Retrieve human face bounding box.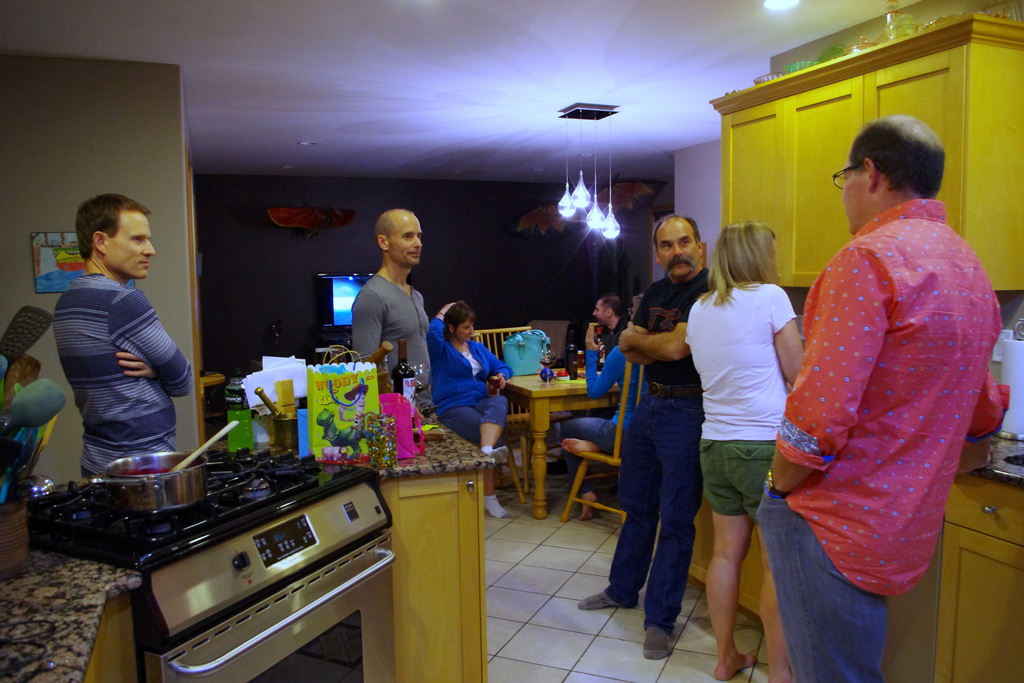
Bounding box: crop(353, 391, 366, 411).
